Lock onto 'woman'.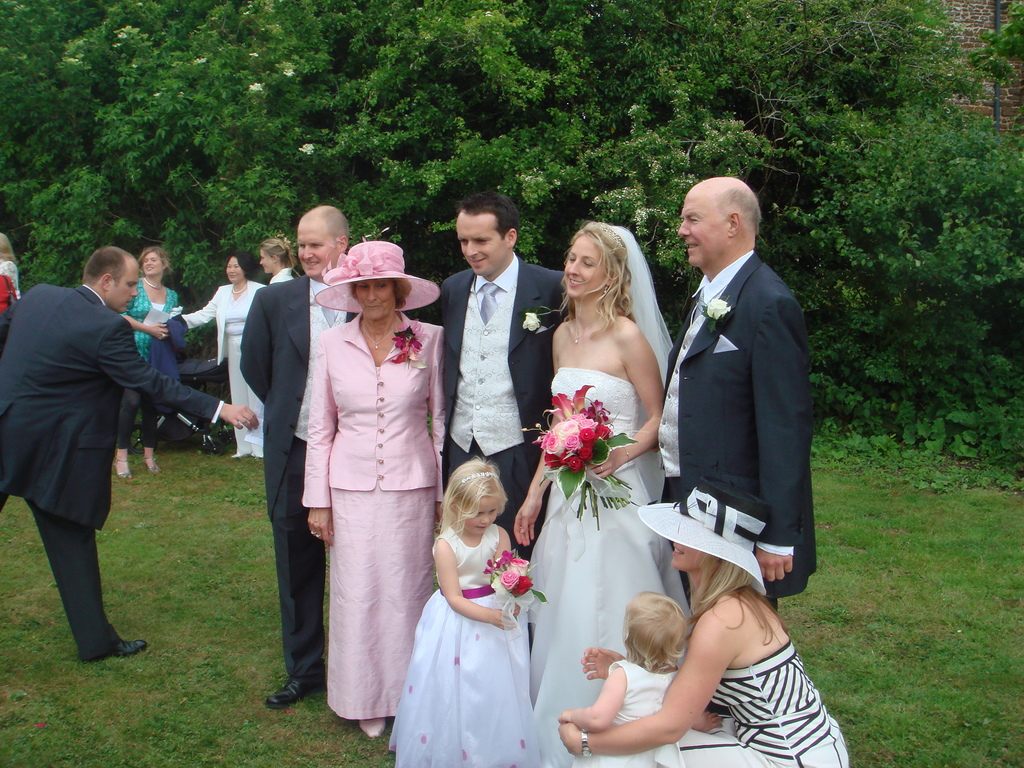
Locked: box(256, 237, 300, 288).
